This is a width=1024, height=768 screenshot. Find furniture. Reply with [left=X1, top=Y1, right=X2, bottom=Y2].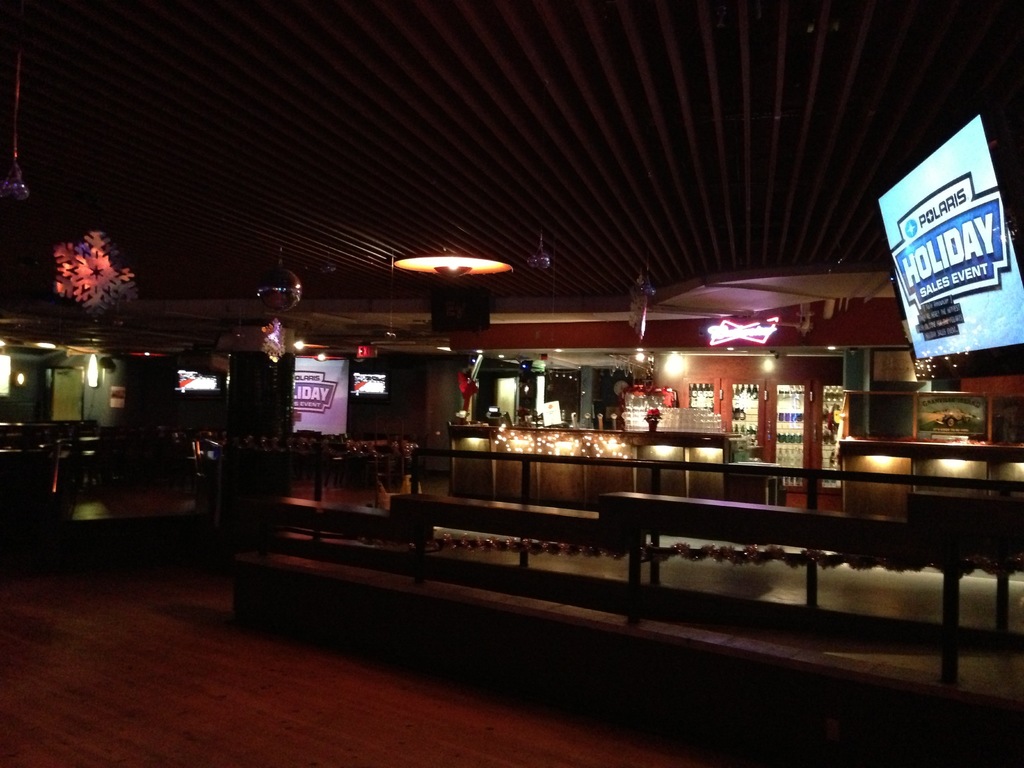
[left=394, top=493, right=600, bottom=584].
